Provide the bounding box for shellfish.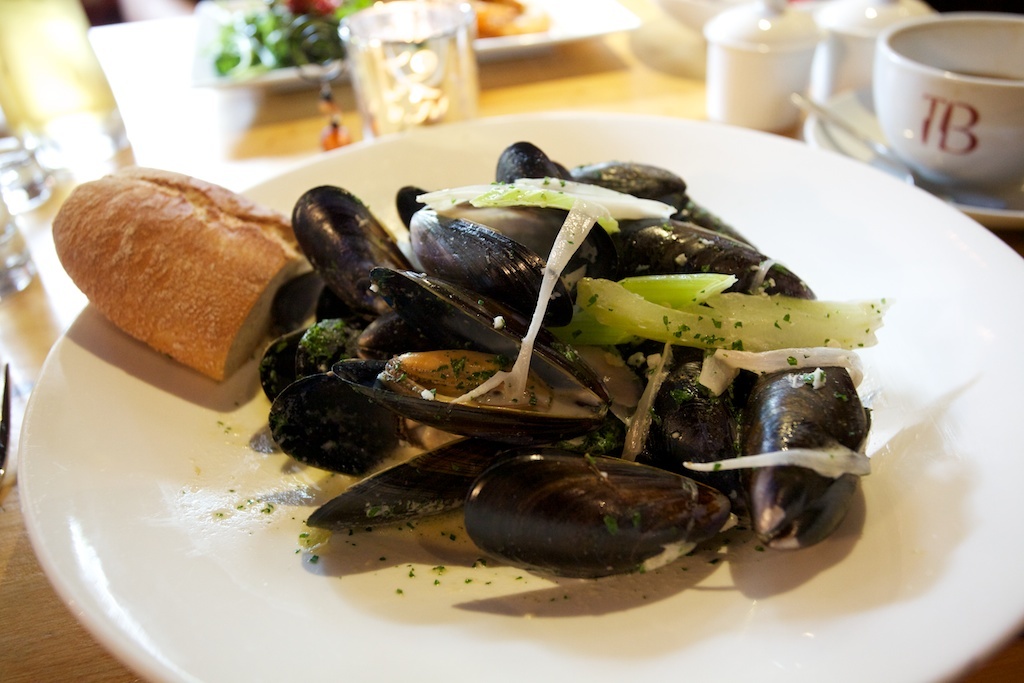
left=459, top=459, right=727, bottom=589.
